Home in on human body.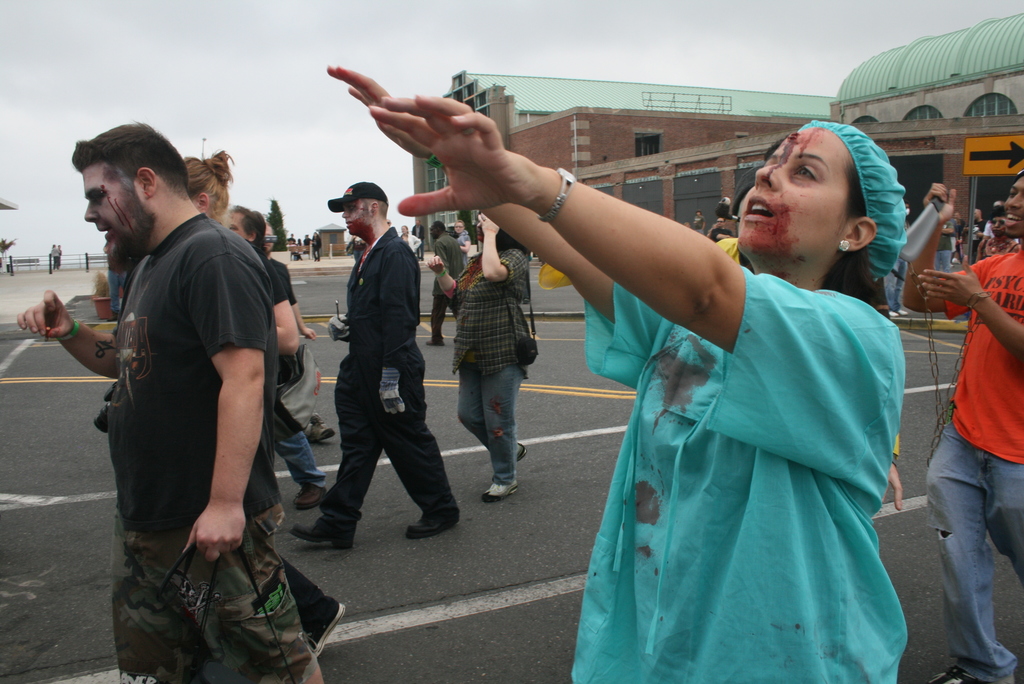
Homed in at x1=303 y1=233 x2=310 y2=253.
